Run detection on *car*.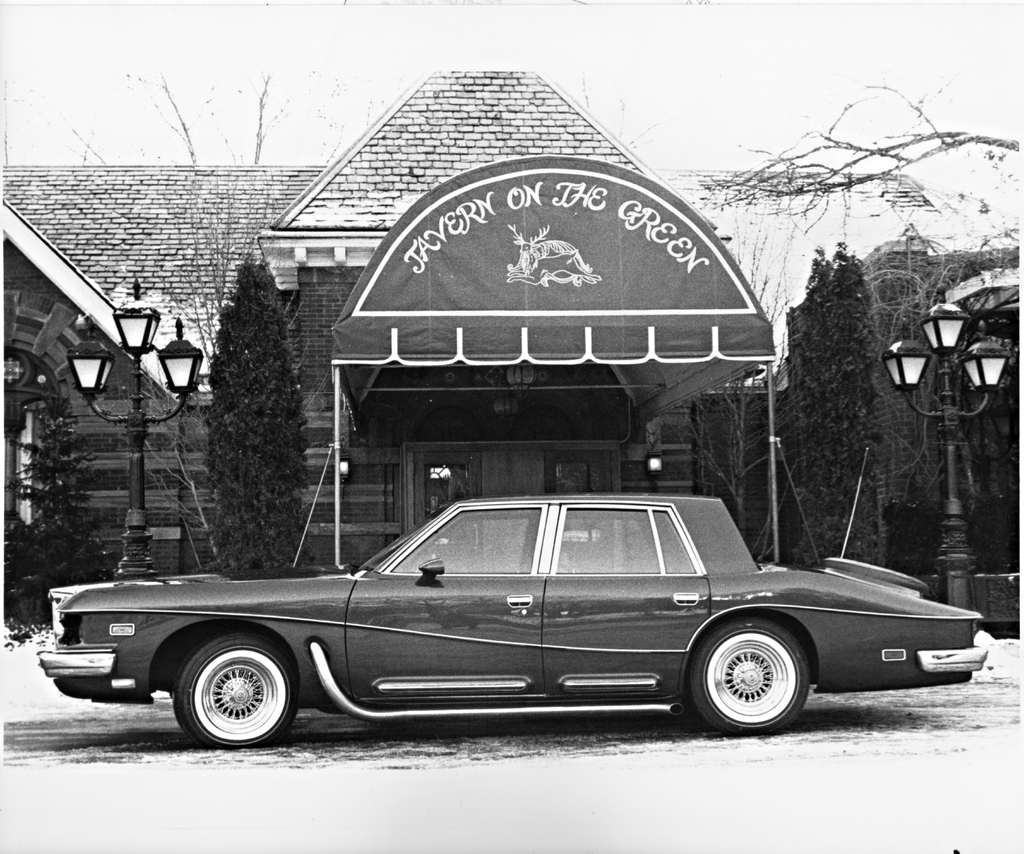
Result: select_region(31, 490, 993, 737).
